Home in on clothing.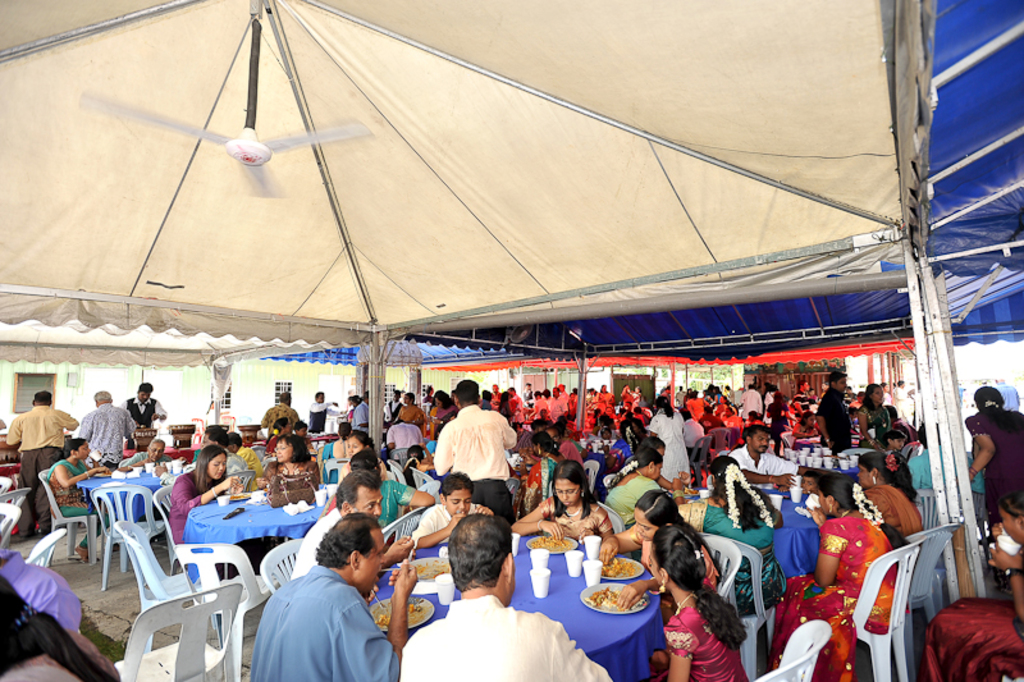
Homed in at box=[969, 416, 1023, 571].
